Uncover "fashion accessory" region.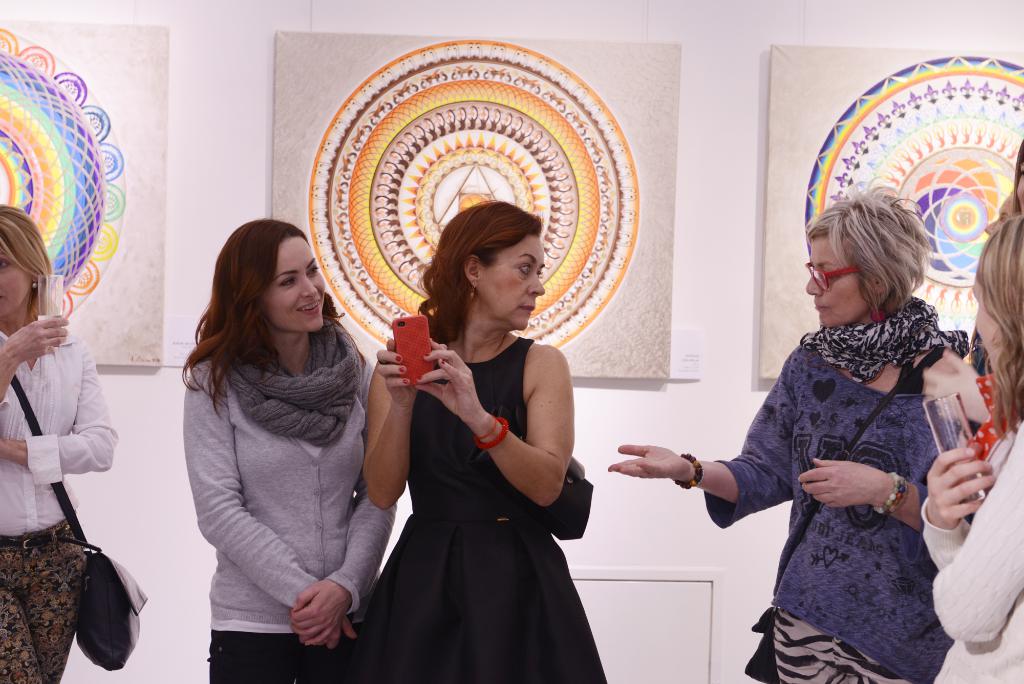
Uncovered: locate(476, 417, 508, 450).
